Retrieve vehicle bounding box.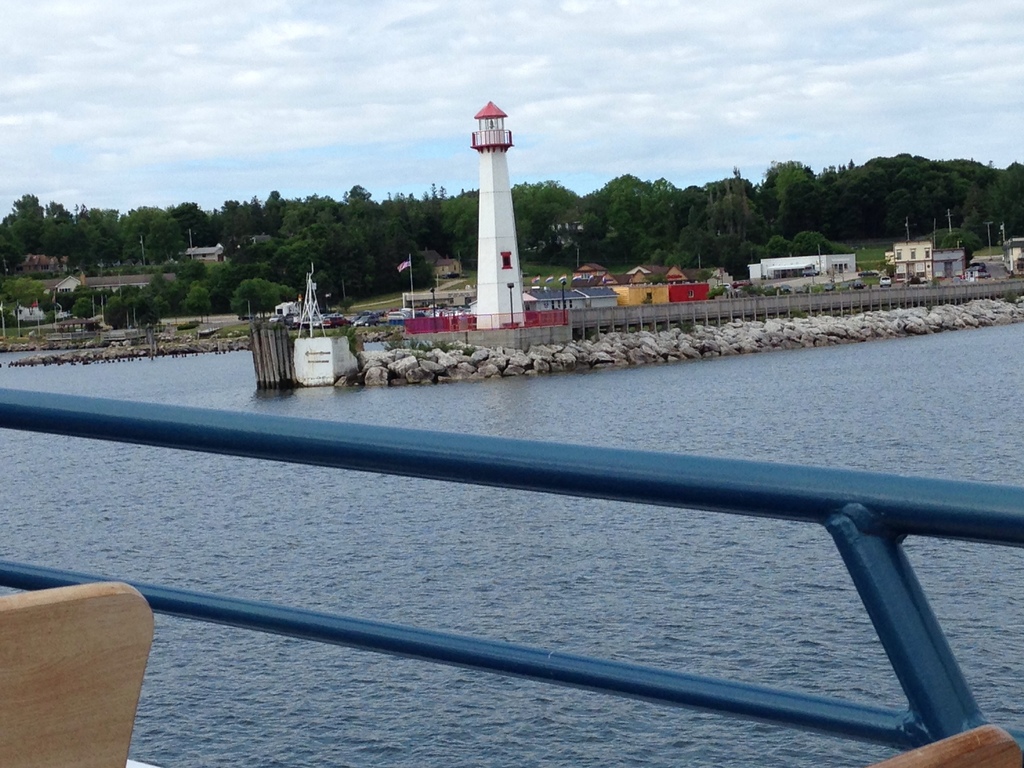
Bounding box: [353,312,380,327].
